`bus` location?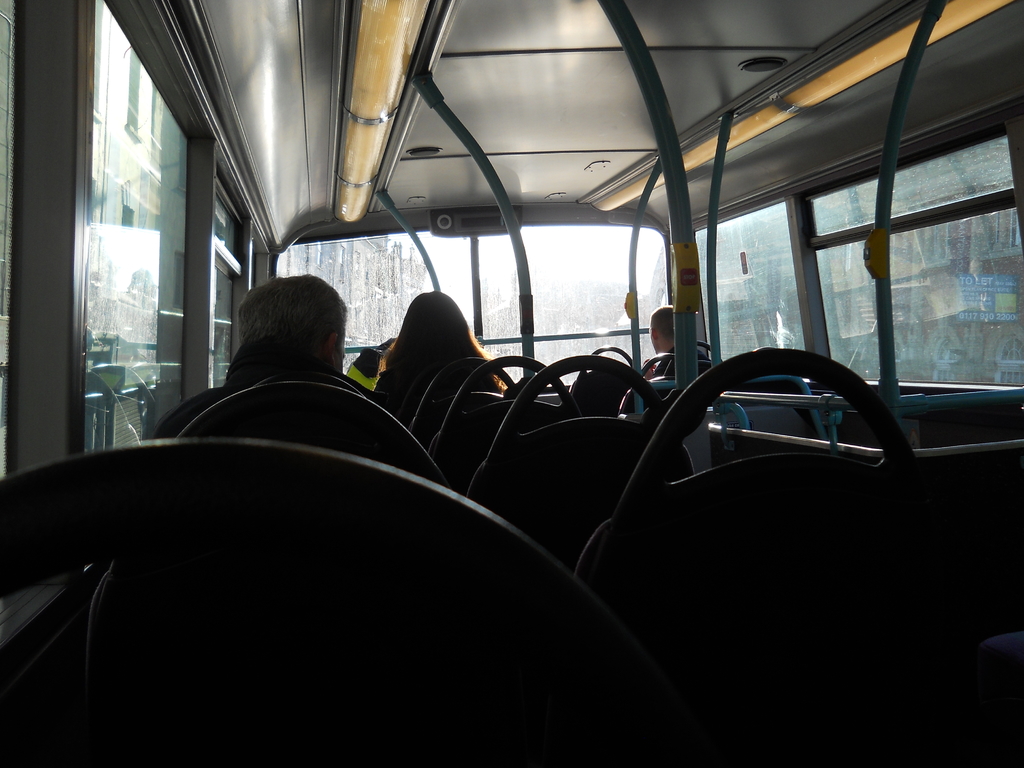
[0,0,1023,767]
